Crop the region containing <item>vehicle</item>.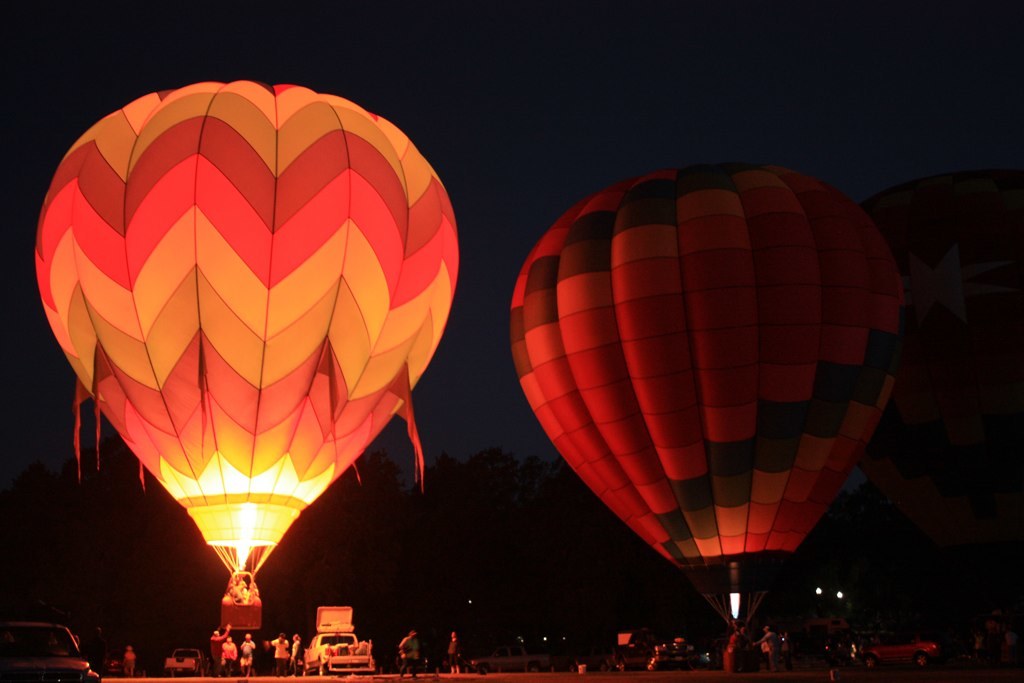
Crop region: {"x1": 0, "y1": 619, "x2": 102, "y2": 682}.
